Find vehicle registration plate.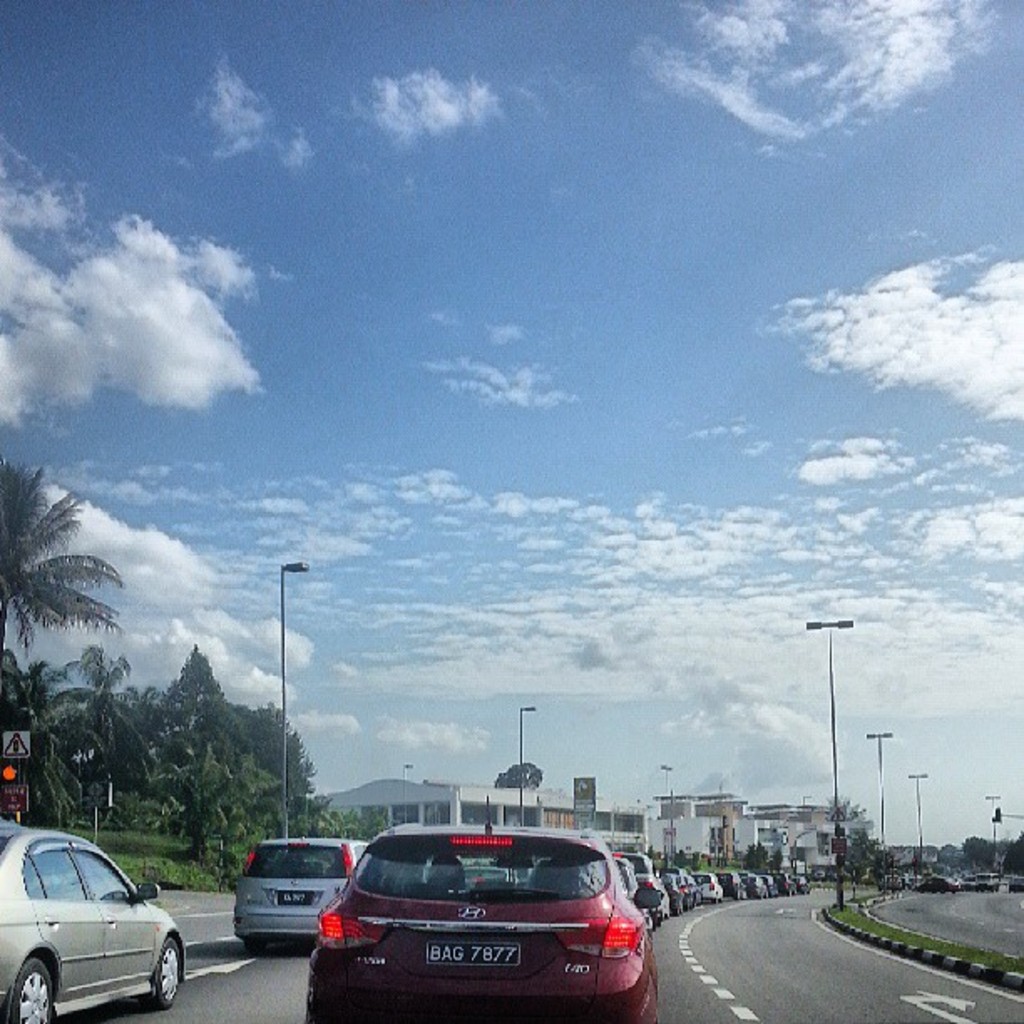
427 940 517 962.
